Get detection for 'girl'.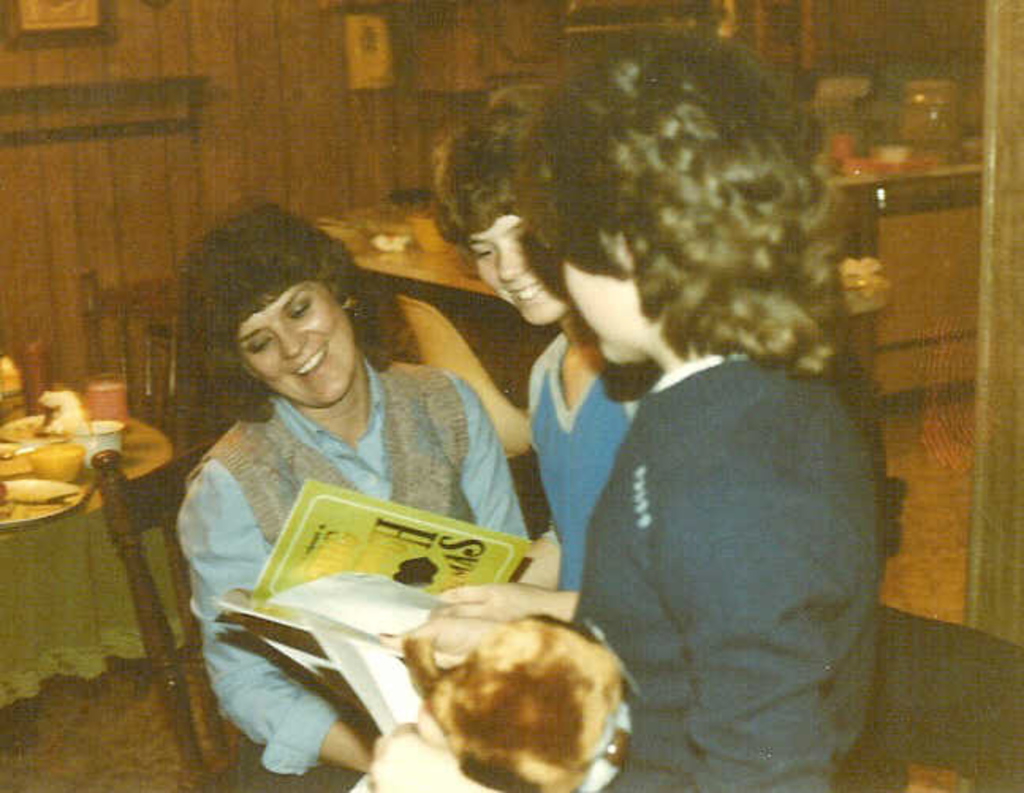
Detection: [x1=448, y1=78, x2=662, y2=632].
